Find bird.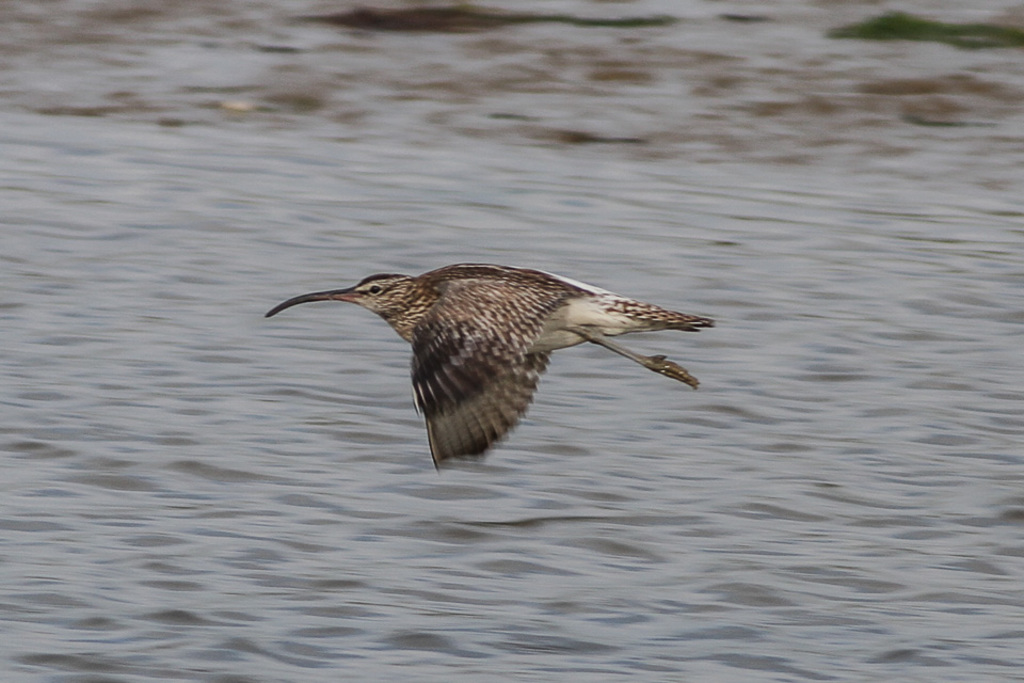
pyautogui.locateOnScreen(254, 266, 719, 467).
